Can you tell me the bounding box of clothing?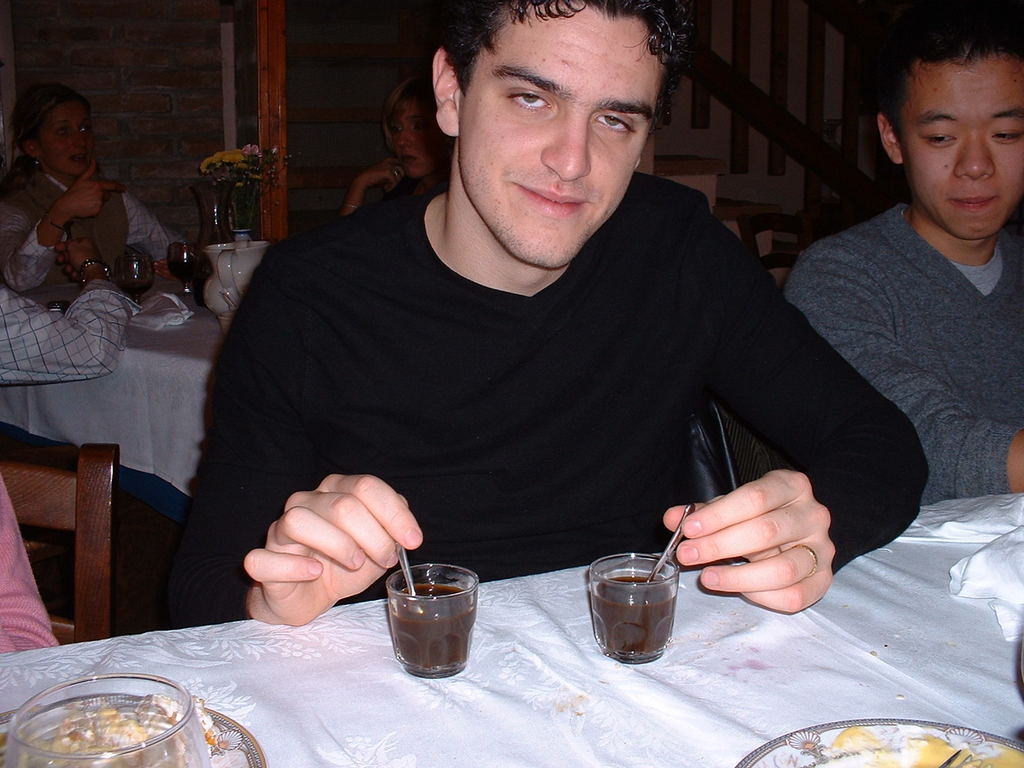
detection(785, 202, 1023, 511).
